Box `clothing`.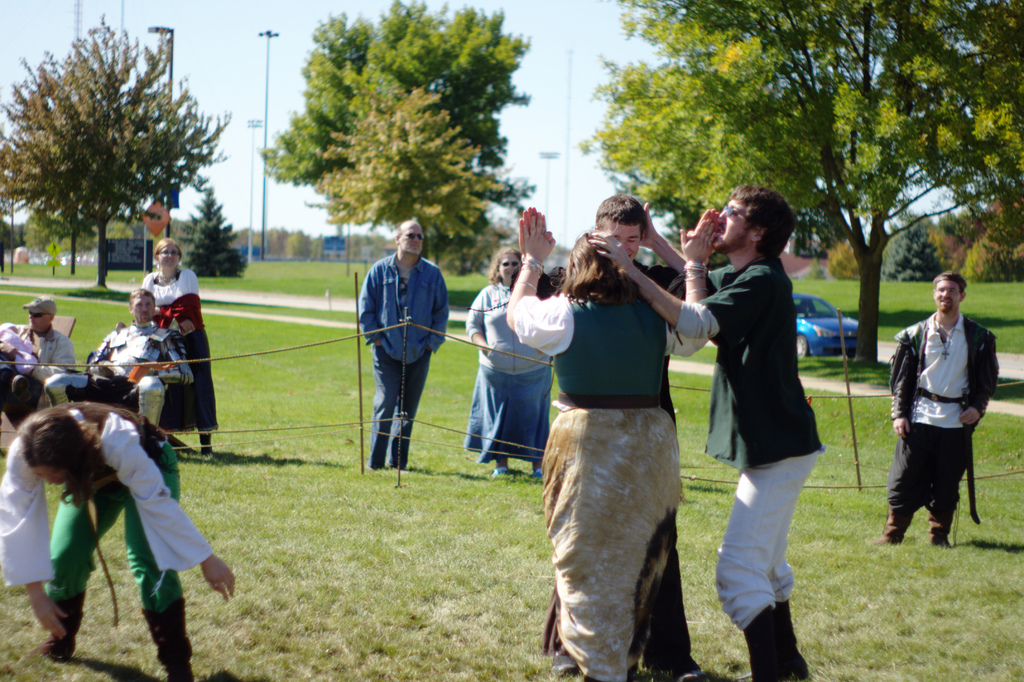
(left=0, top=320, right=73, bottom=417).
